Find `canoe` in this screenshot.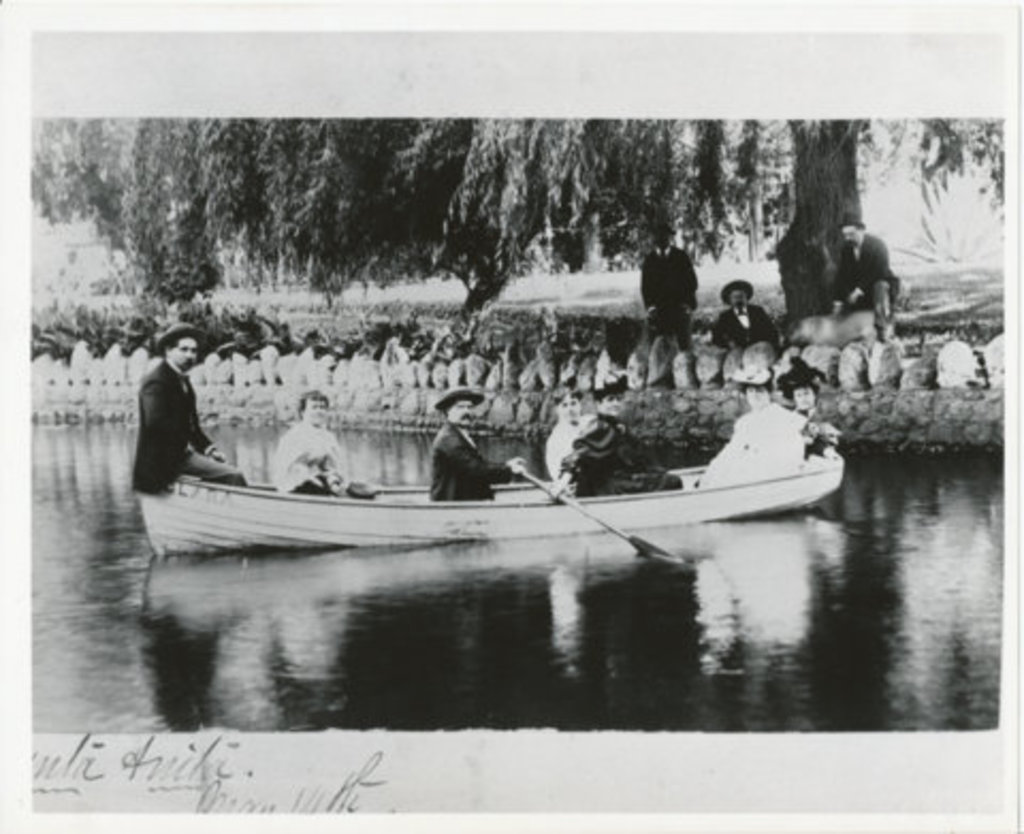
The bounding box for `canoe` is BBox(145, 463, 841, 565).
